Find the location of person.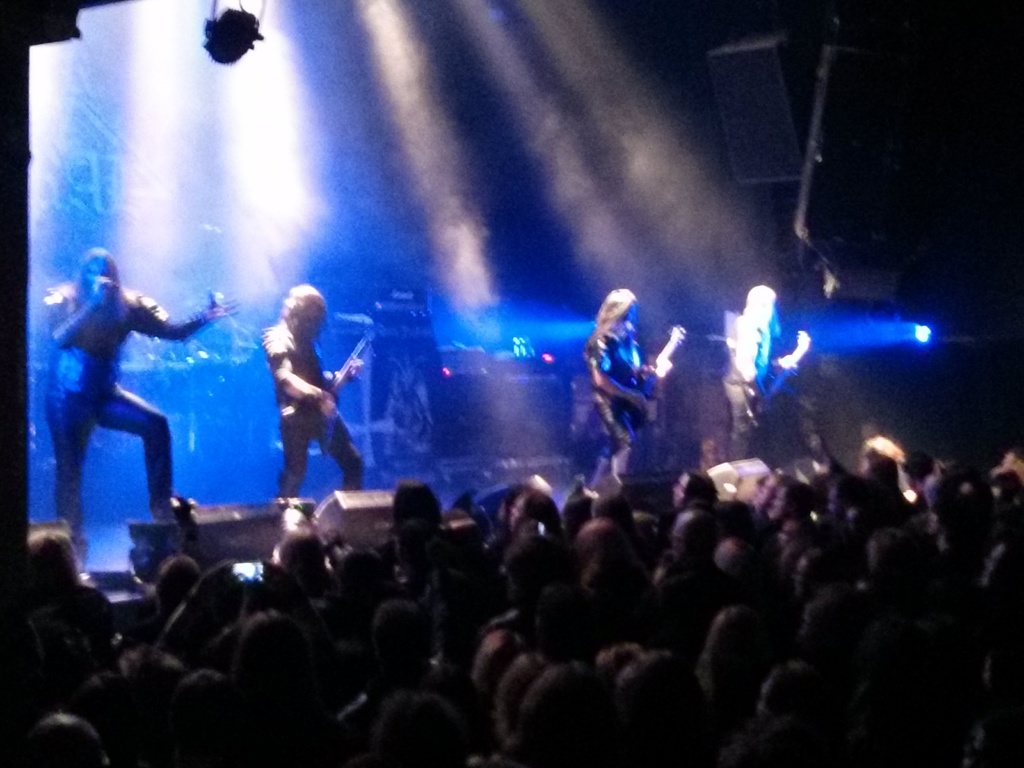
Location: BBox(264, 289, 365, 497).
